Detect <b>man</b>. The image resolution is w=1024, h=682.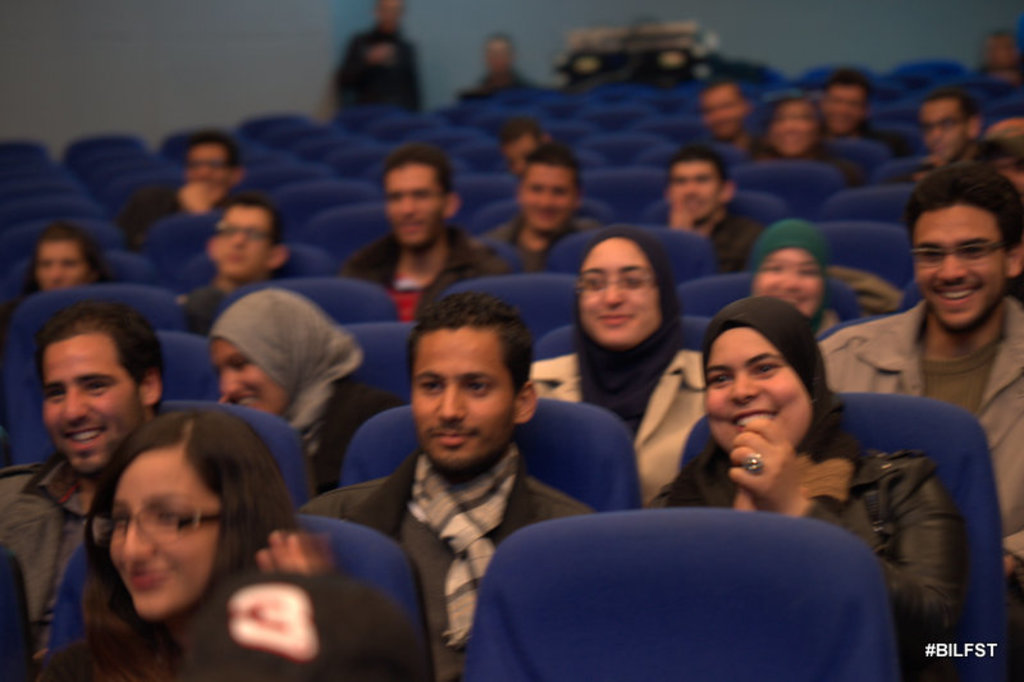
left=819, top=70, right=893, bottom=145.
